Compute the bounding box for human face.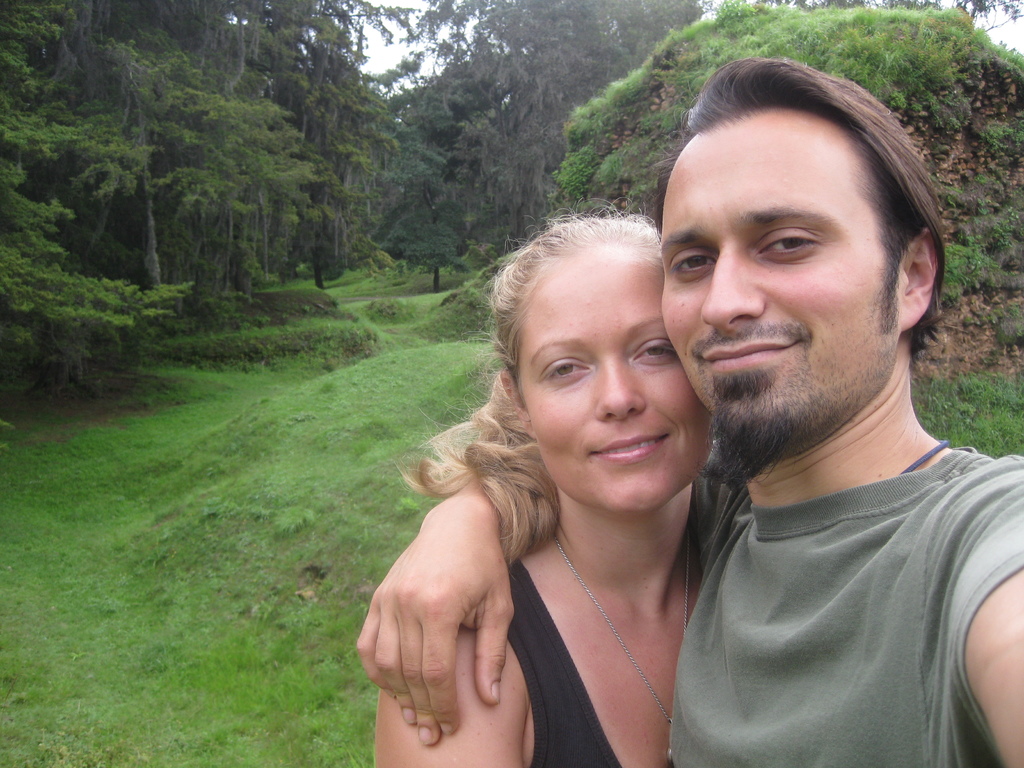
659/104/902/454.
